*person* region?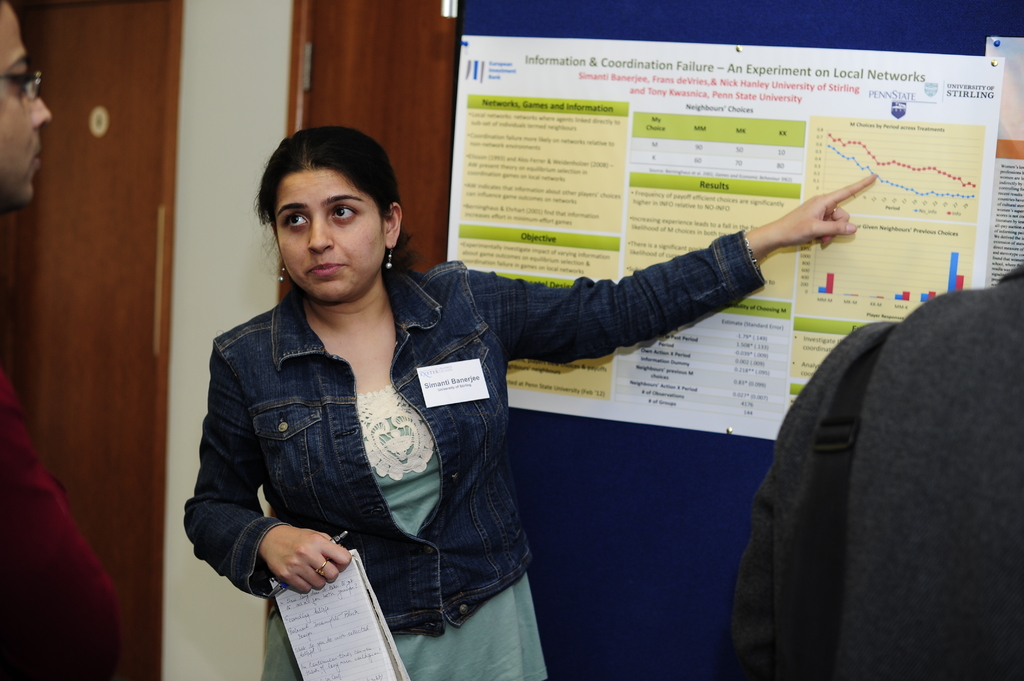
rect(188, 99, 687, 661)
